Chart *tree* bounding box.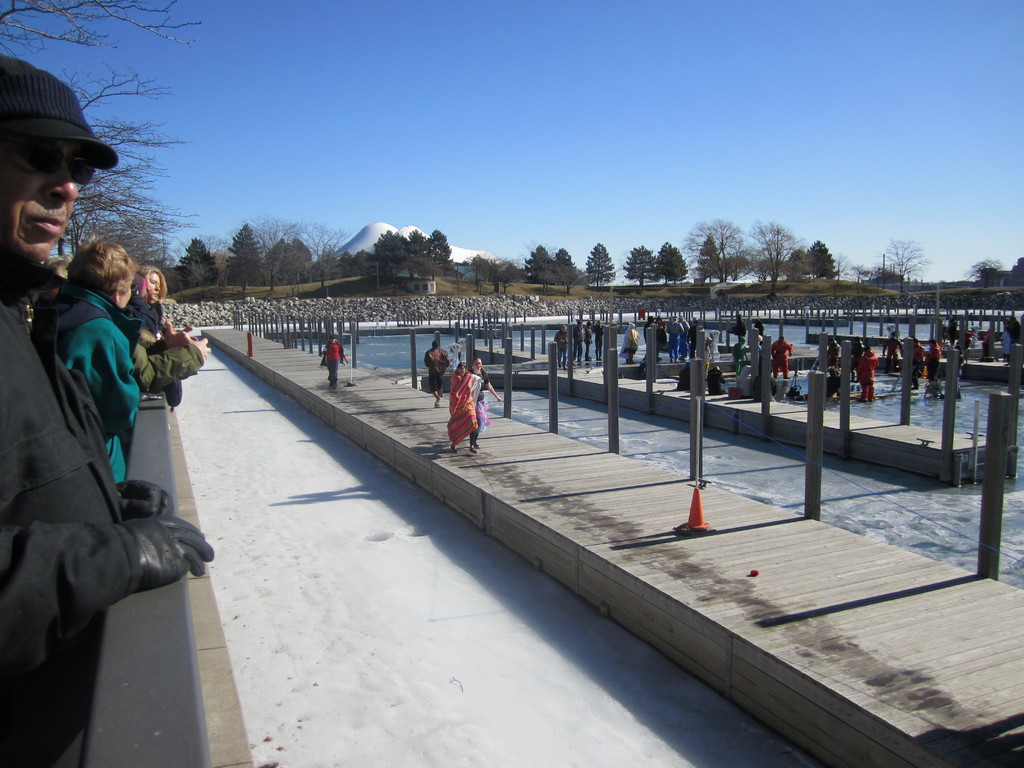
Charted: 467:254:523:289.
